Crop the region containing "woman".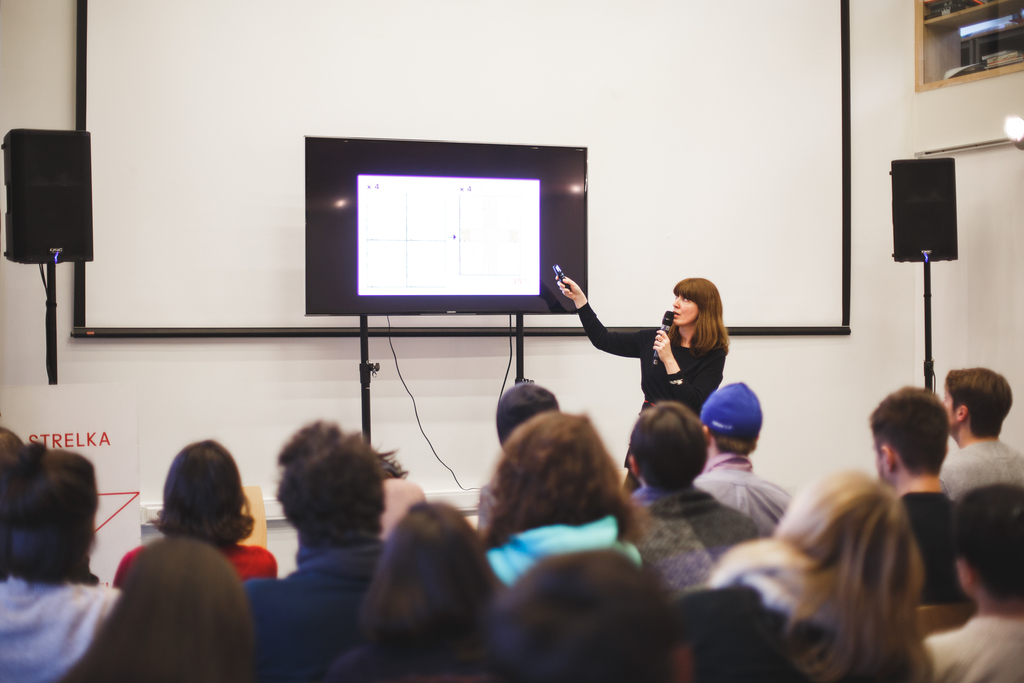
Crop region: <region>62, 536, 252, 682</region>.
